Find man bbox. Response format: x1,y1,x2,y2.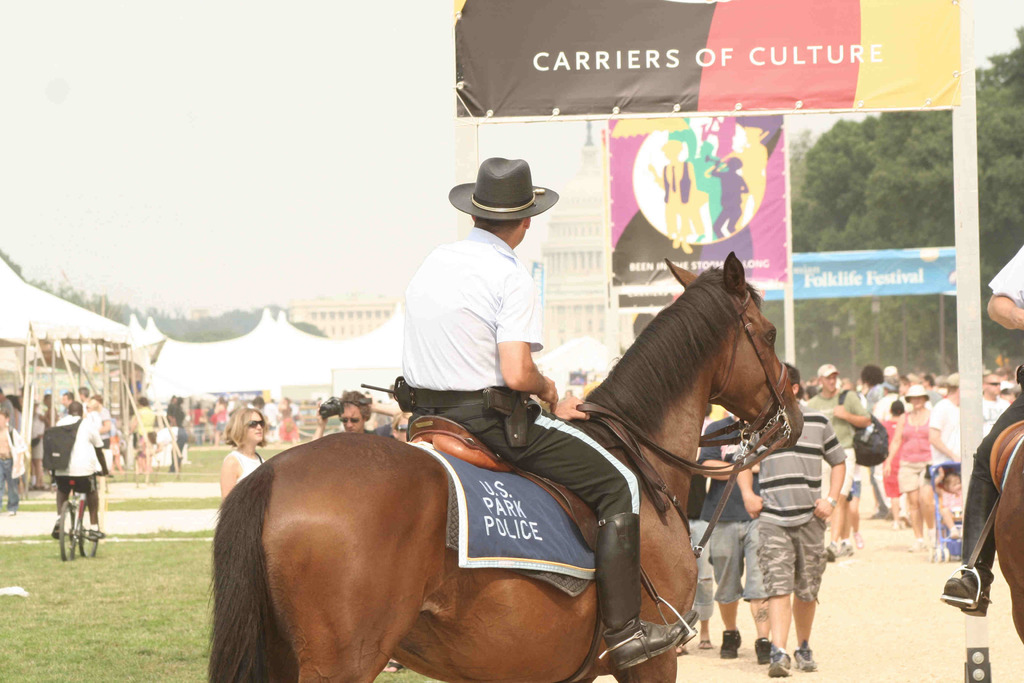
52,404,109,536.
